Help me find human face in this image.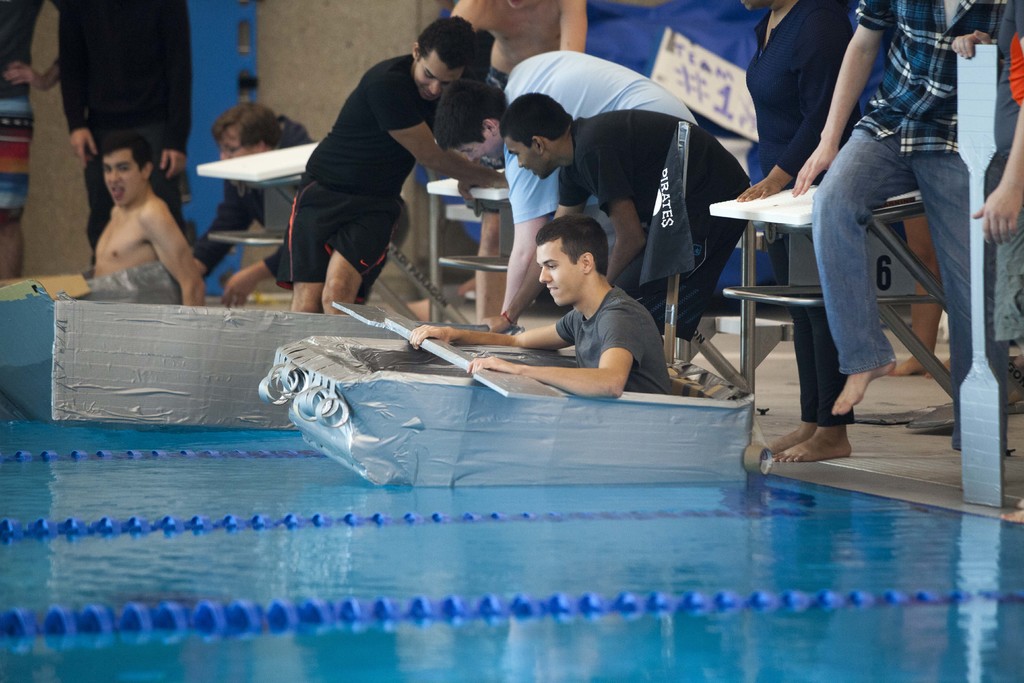
Found it: l=102, t=151, r=143, b=210.
